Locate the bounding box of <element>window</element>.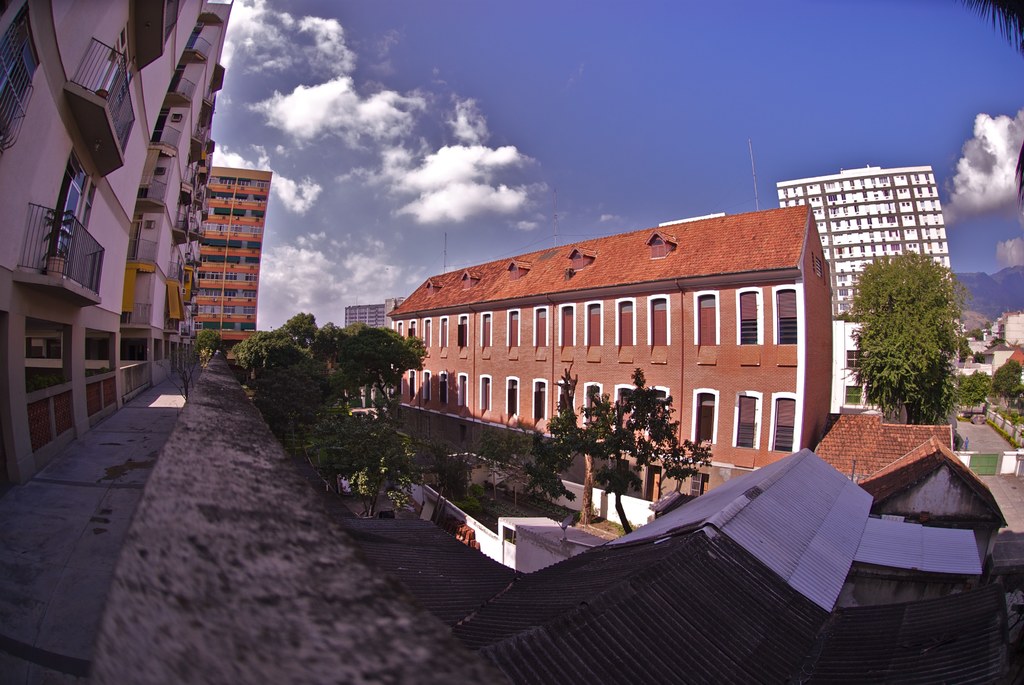
Bounding box: x1=461, y1=375, x2=465, y2=398.
